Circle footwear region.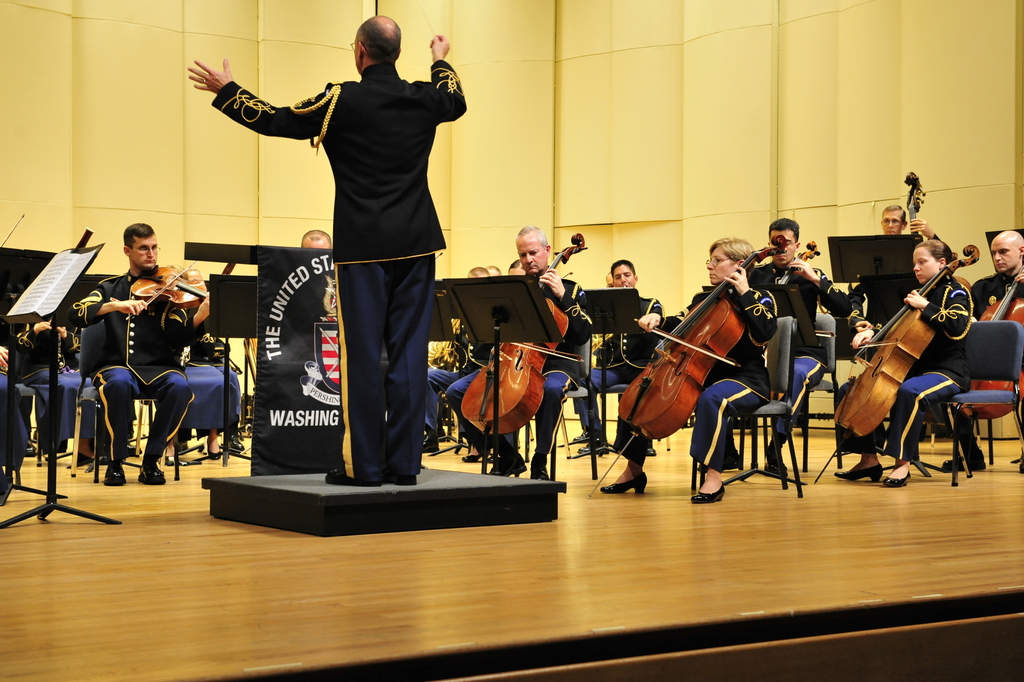
Region: select_region(692, 481, 724, 502).
